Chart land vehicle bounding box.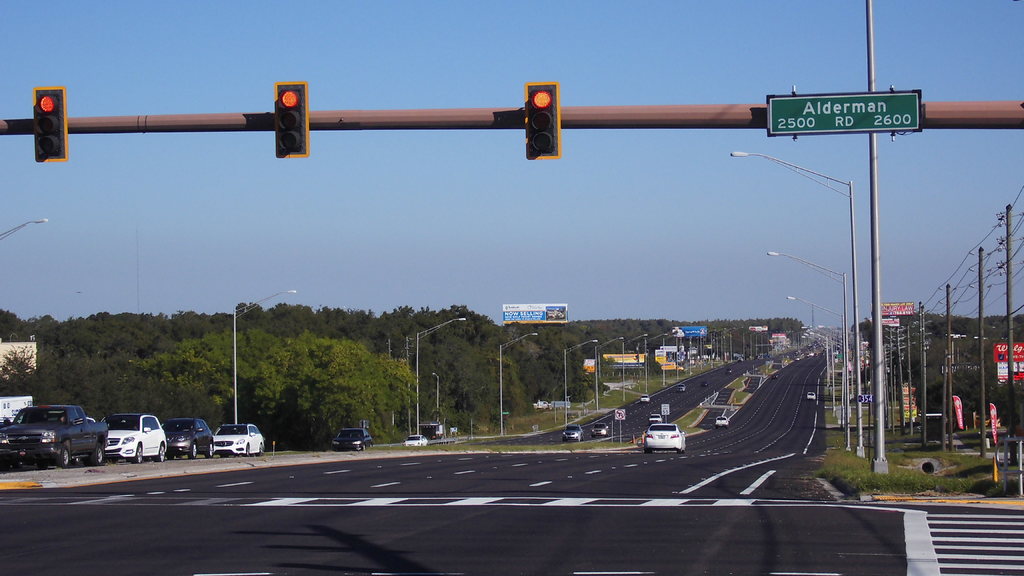
Charted: (84,410,168,461).
